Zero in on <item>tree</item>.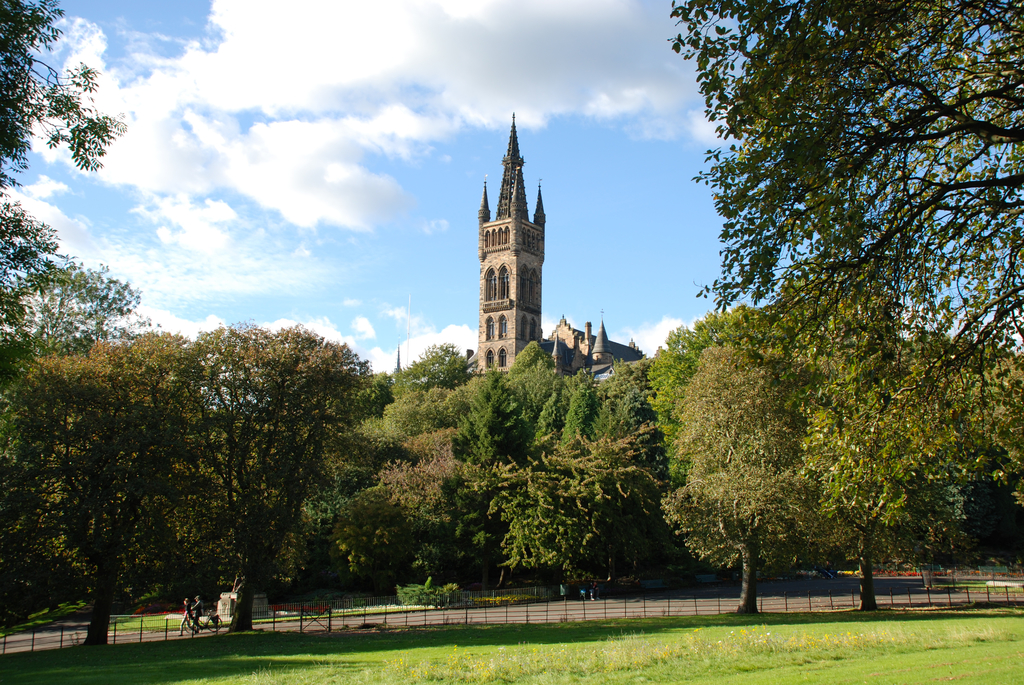
Zeroed in: 204:315:383:634.
